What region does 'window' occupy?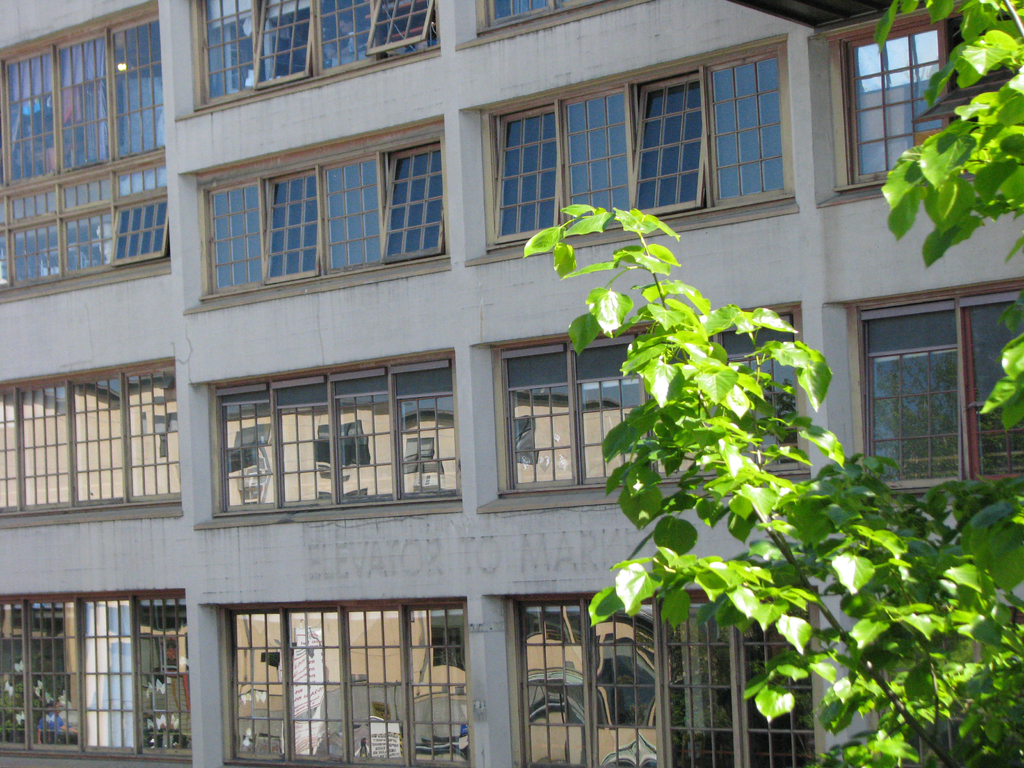
box(0, 150, 168, 301).
